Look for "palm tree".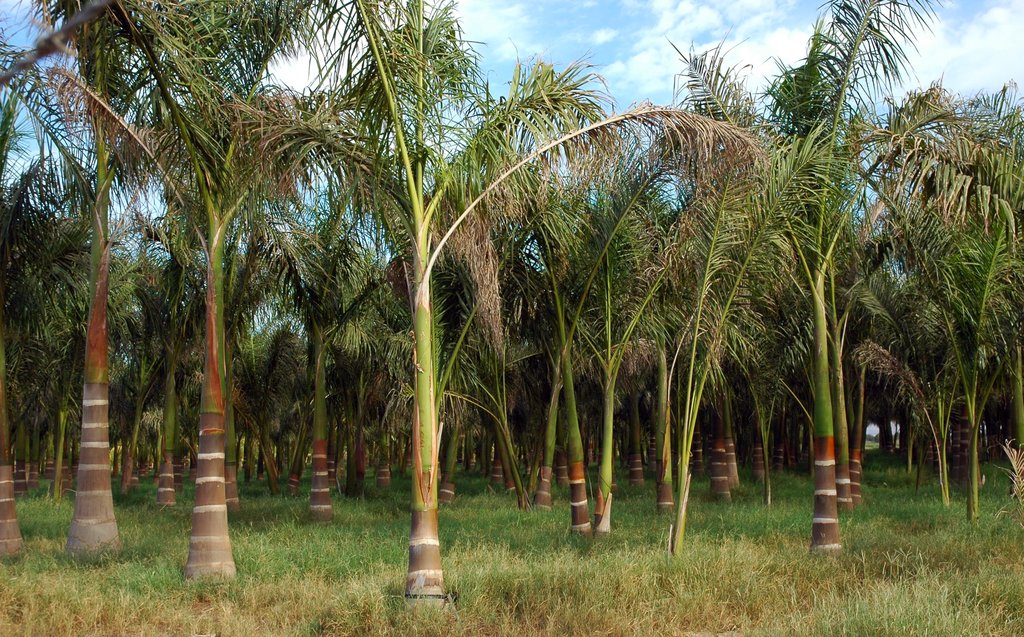
Found: <region>463, 70, 658, 554</region>.
